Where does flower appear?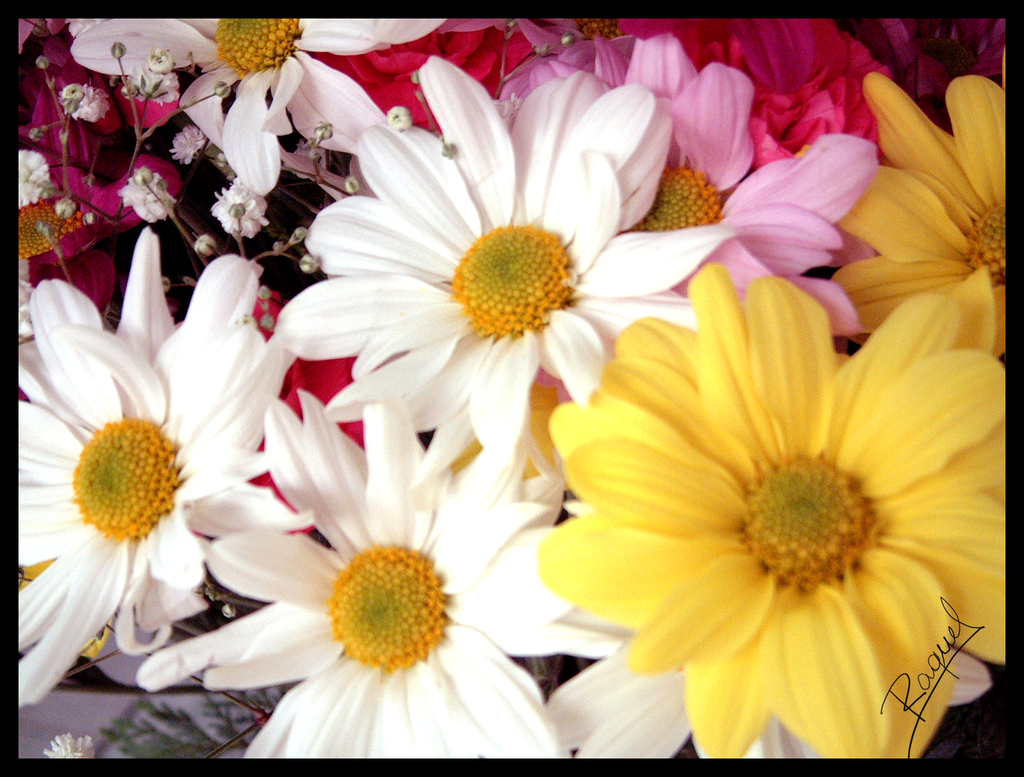
Appears at locate(5, 234, 317, 701).
